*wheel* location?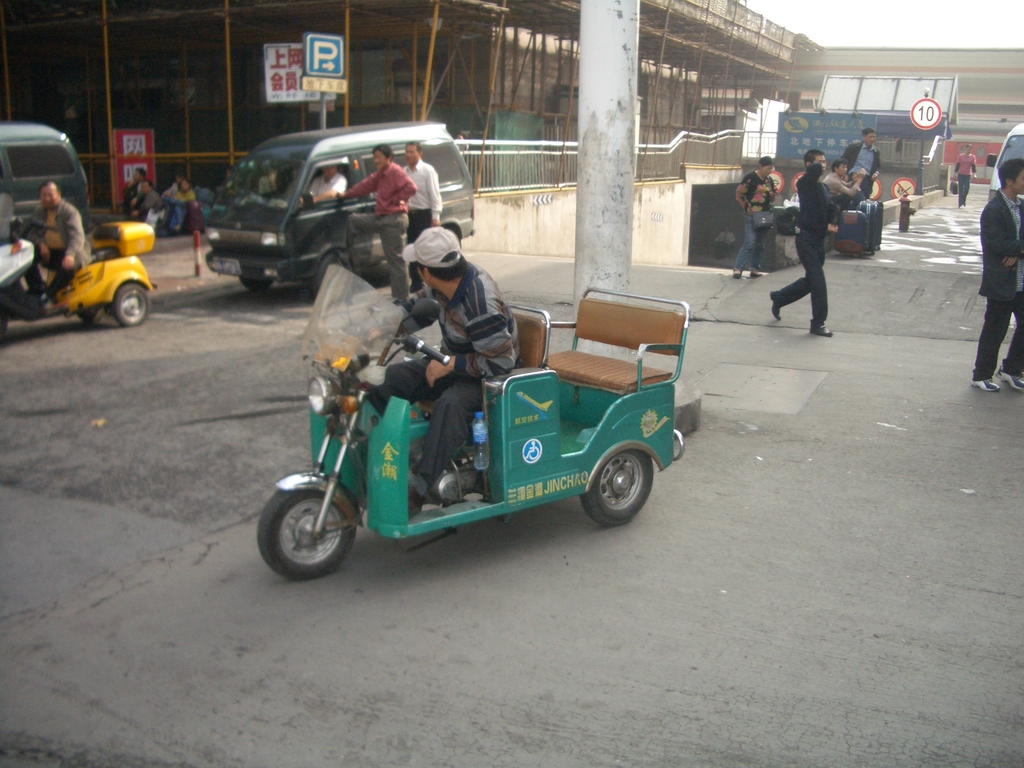
578:449:655:531
